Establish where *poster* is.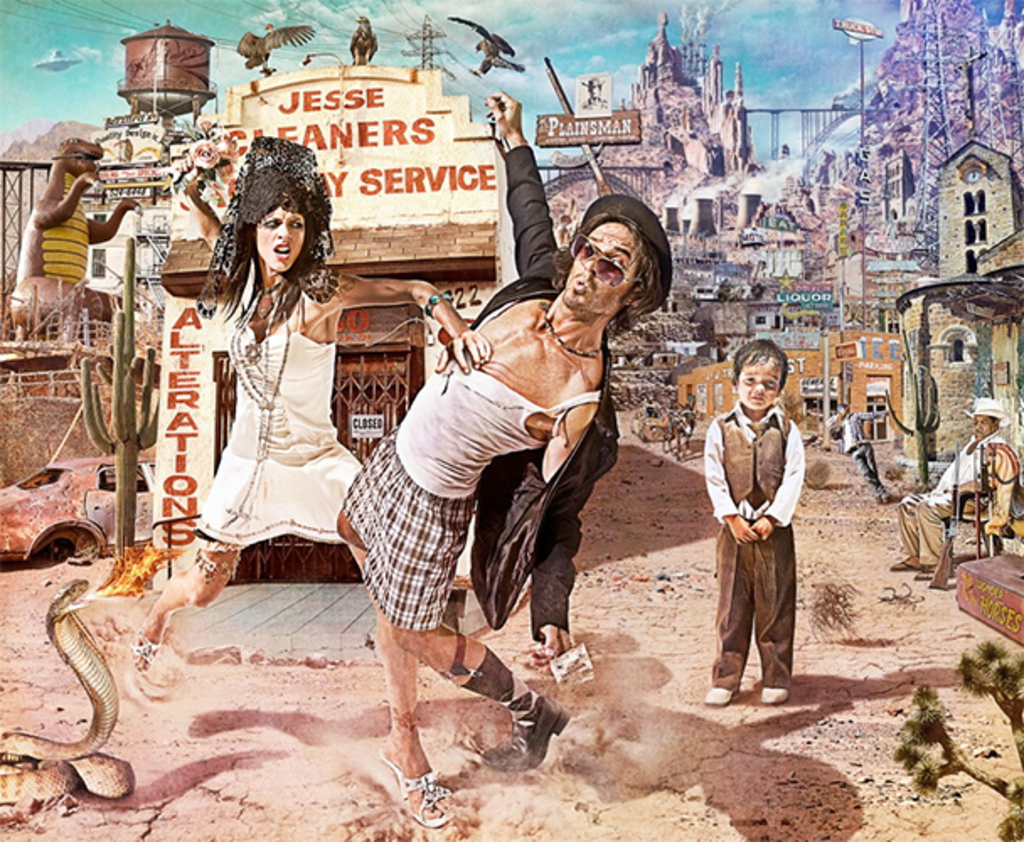
Established at locate(0, 0, 1022, 840).
